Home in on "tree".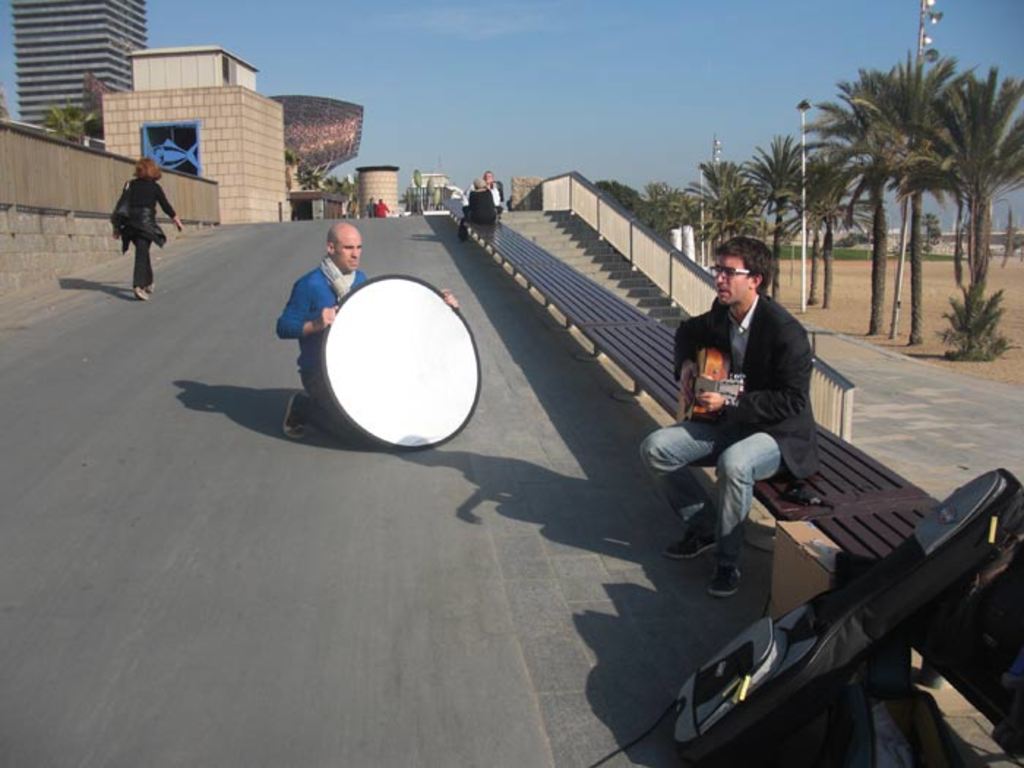
Homed in at 676/158/759/236.
